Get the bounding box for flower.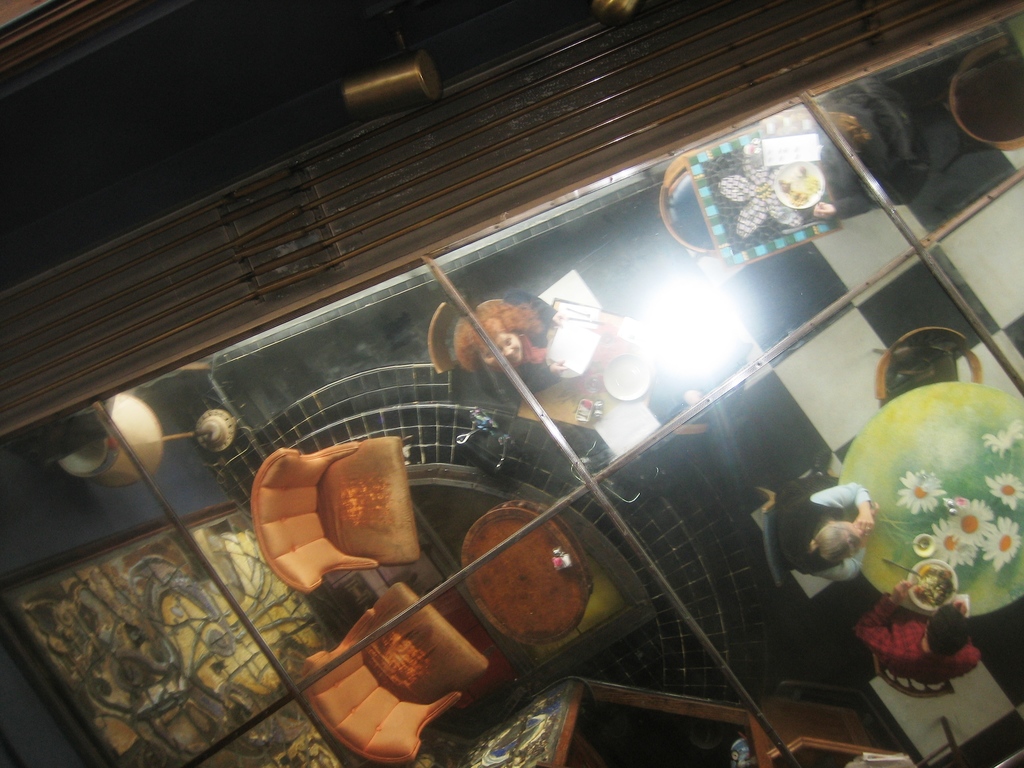
(left=989, top=470, right=1023, bottom=509).
